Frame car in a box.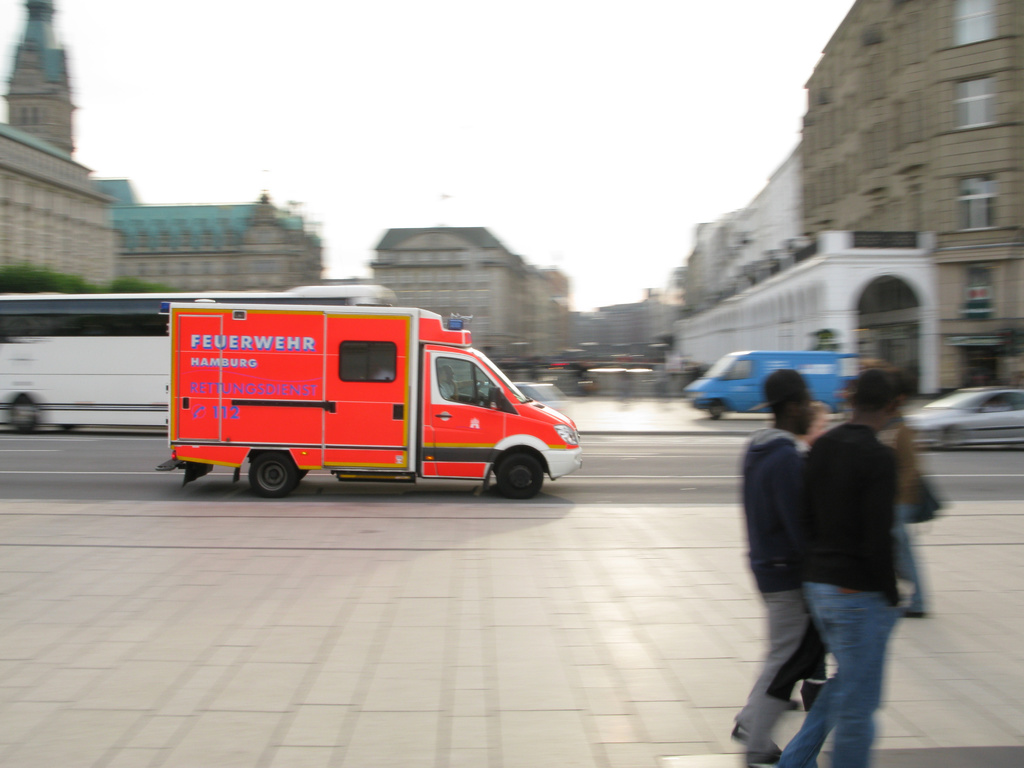
<bbox>902, 384, 1023, 447</bbox>.
